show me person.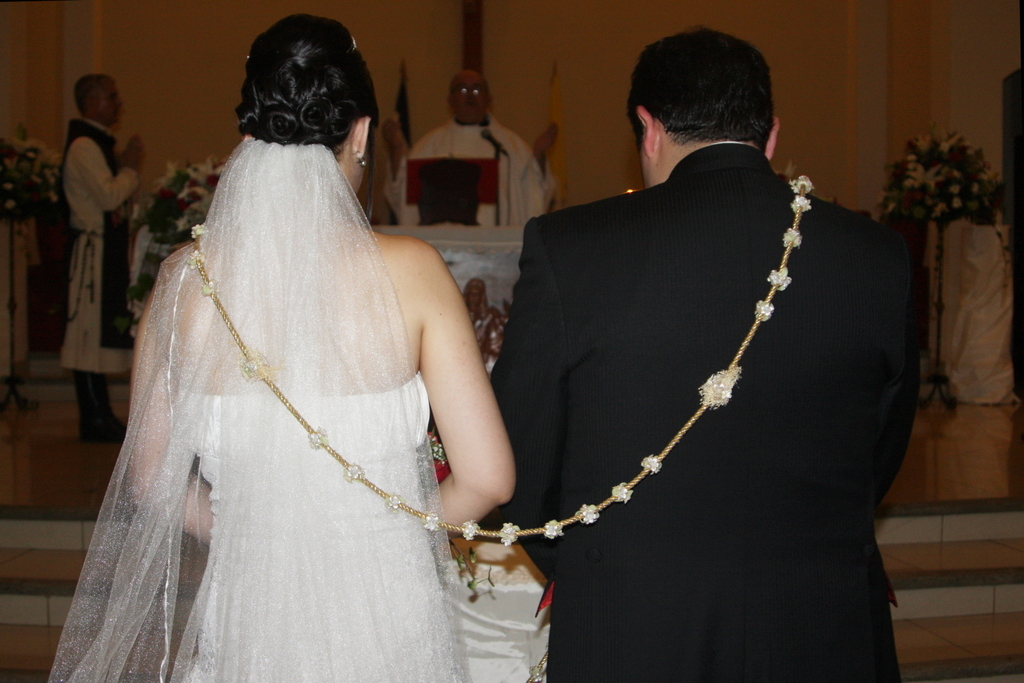
person is here: [45, 10, 520, 682].
